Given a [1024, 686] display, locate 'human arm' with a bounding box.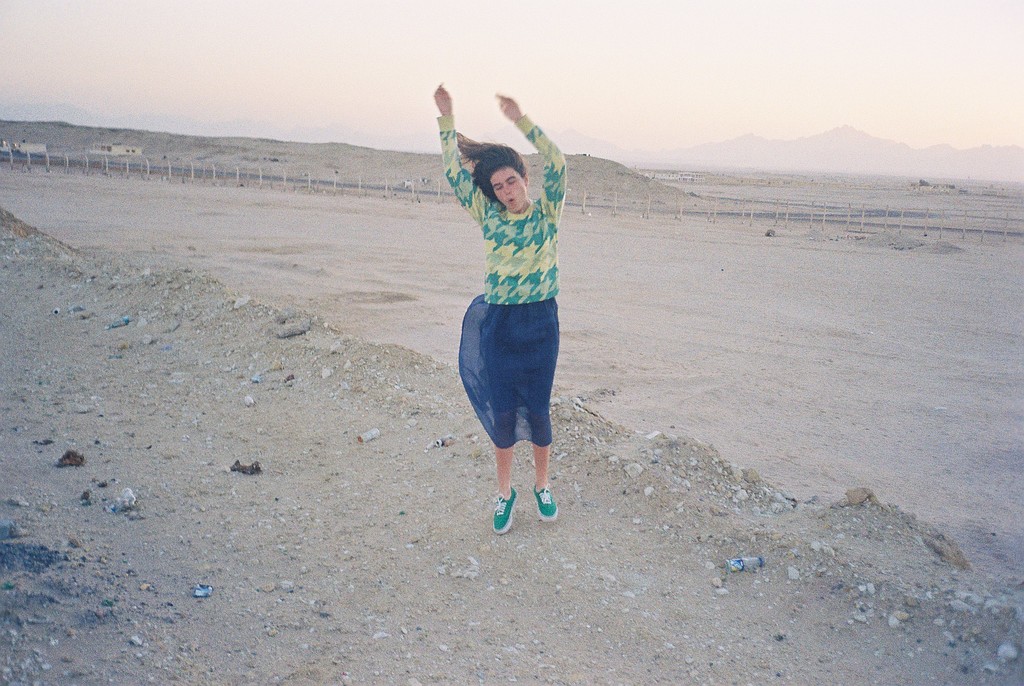
Located: (x1=440, y1=73, x2=495, y2=222).
